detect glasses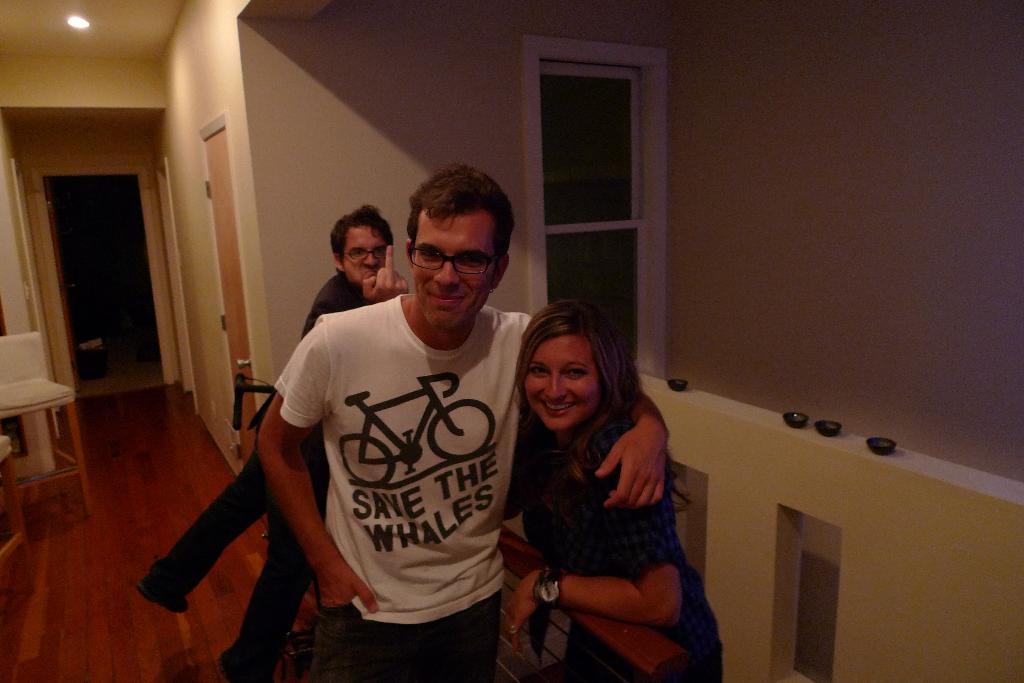
pyautogui.locateOnScreen(391, 232, 506, 275)
